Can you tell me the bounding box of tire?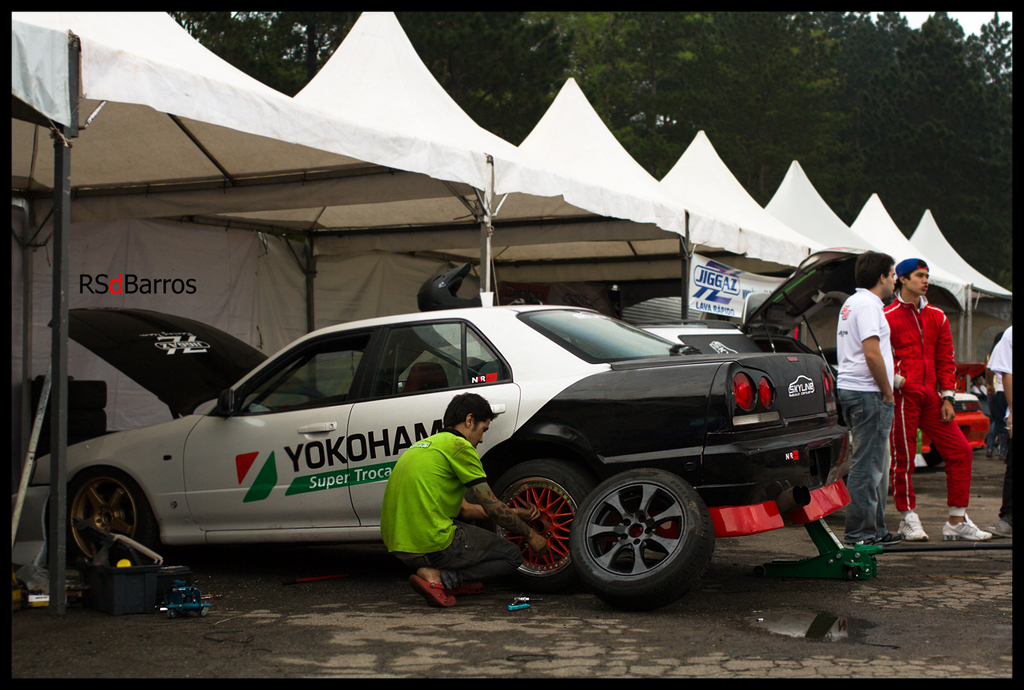
578/474/725/602.
